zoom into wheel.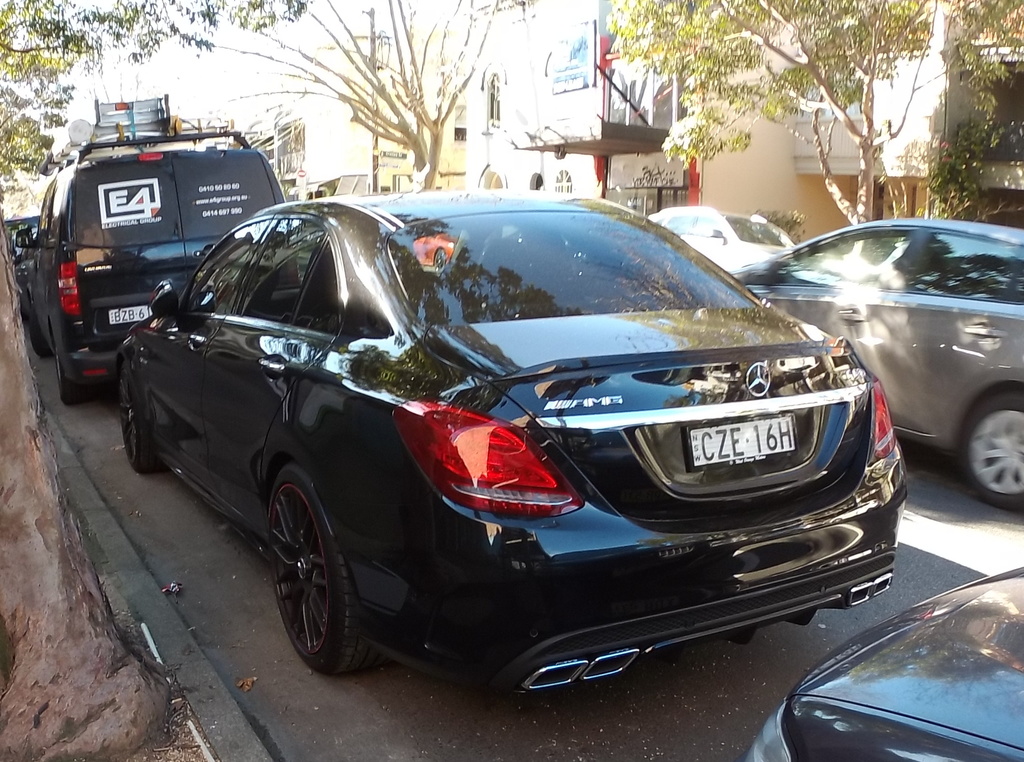
Zoom target: {"x1": 31, "y1": 309, "x2": 54, "y2": 357}.
